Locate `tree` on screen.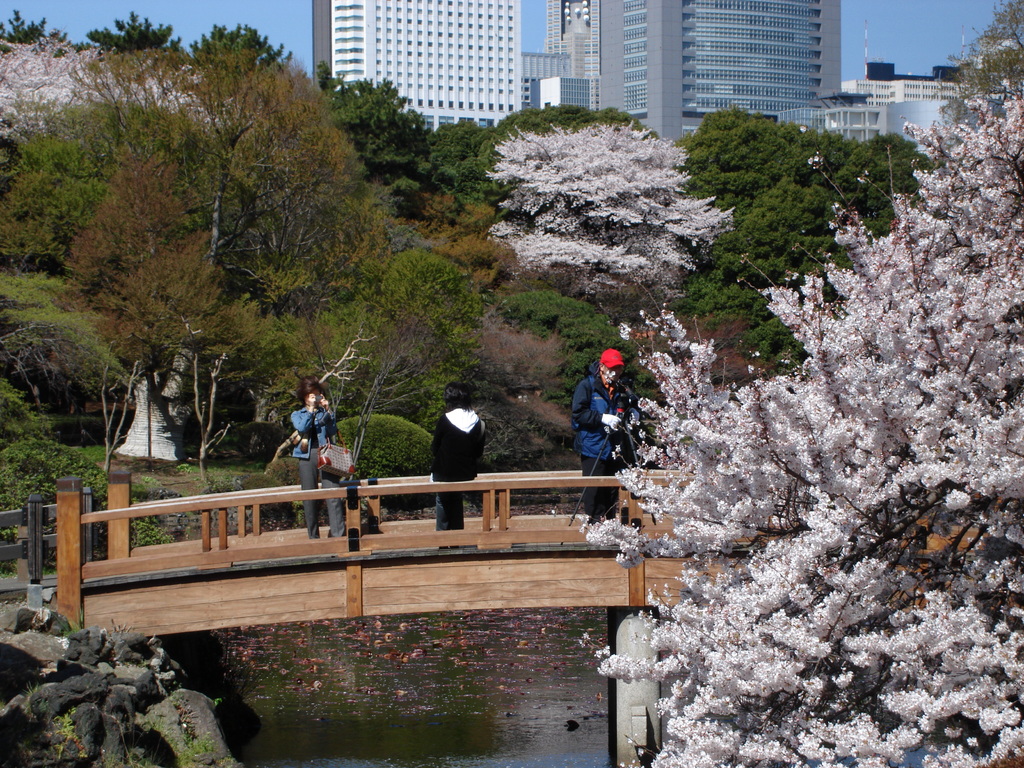
On screen at crop(0, 4, 75, 65).
